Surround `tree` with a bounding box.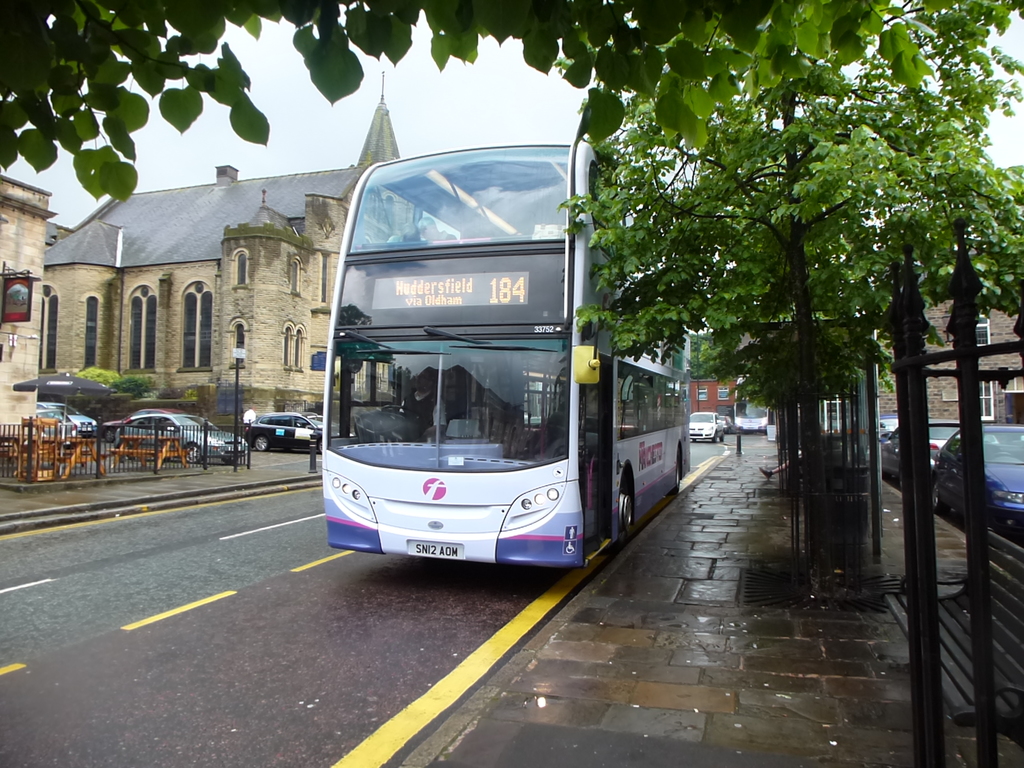
<region>82, 362, 116, 385</region>.
